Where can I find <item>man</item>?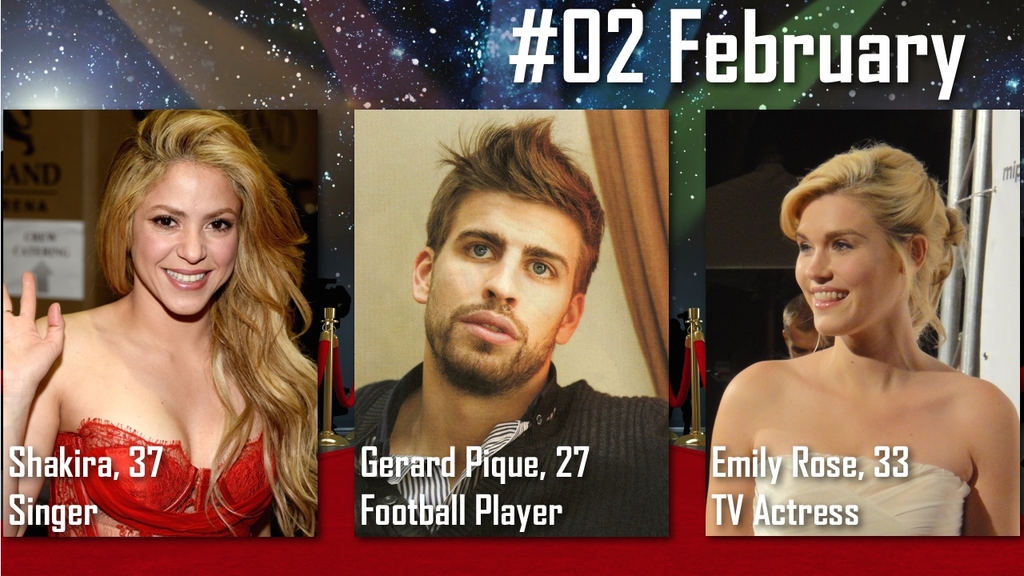
You can find it at BBox(309, 142, 701, 526).
